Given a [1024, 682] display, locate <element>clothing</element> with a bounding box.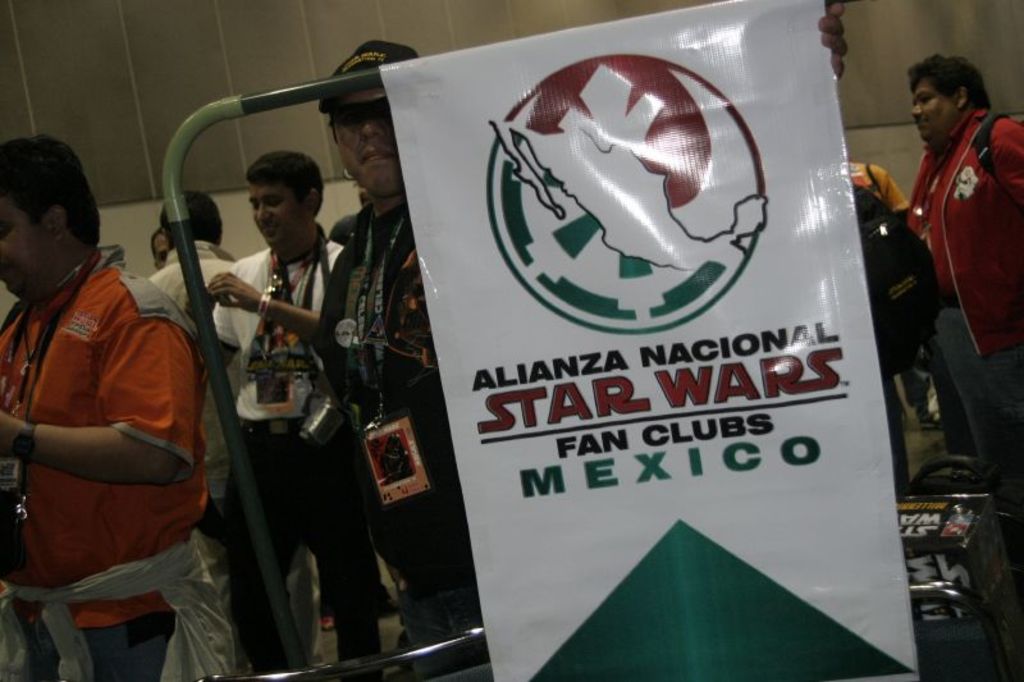
Located: crop(215, 241, 349, 655).
